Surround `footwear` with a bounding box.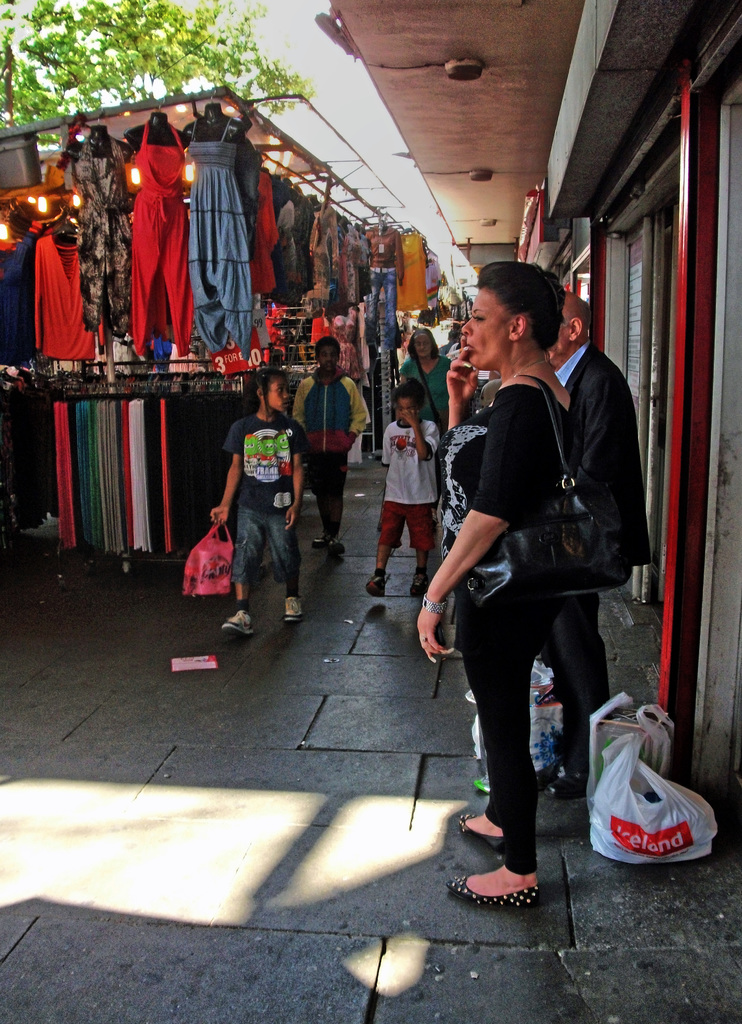
<box>283,595,302,620</box>.
